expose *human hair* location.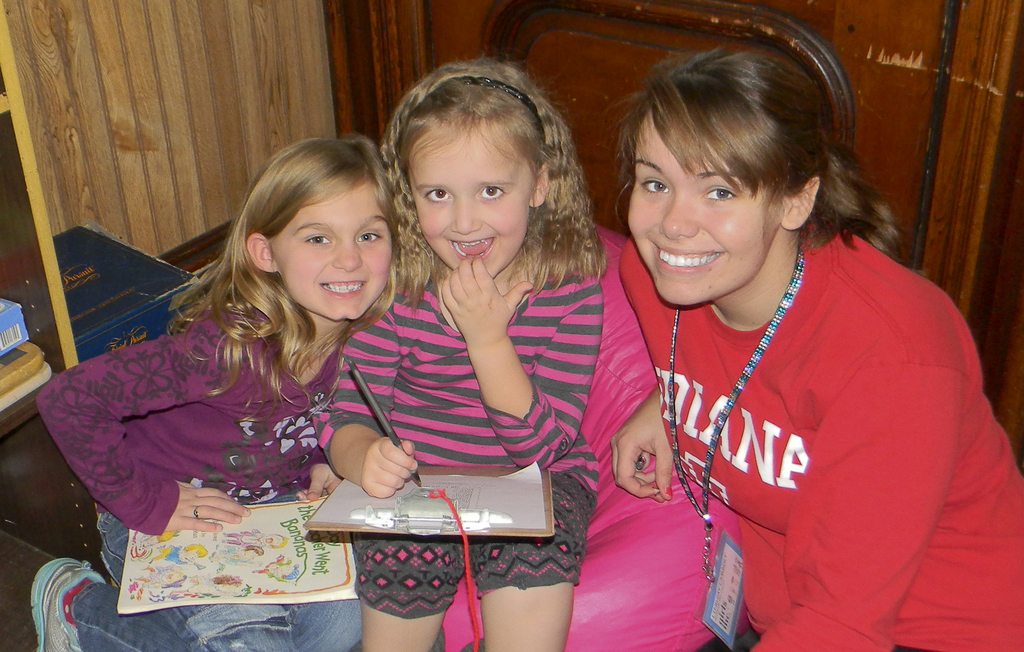
Exposed at (left=619, top=42, right=924, bottom=274).
